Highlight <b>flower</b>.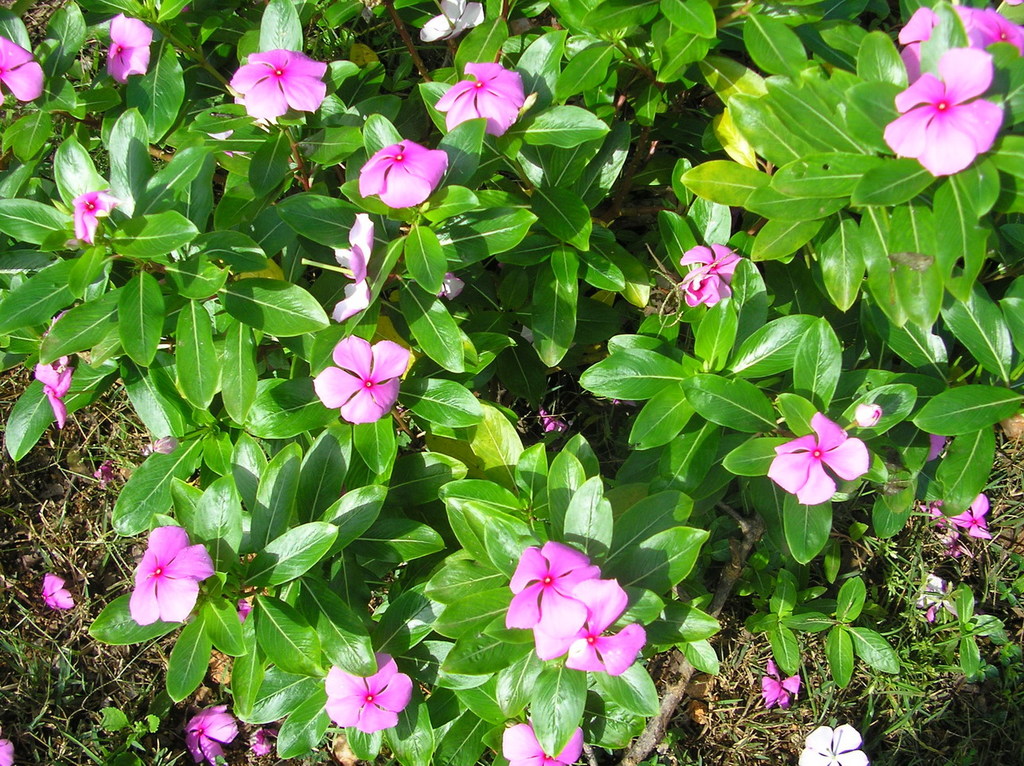
Highlighted region: x1=678, y1=242, x2=743, y2=308.
